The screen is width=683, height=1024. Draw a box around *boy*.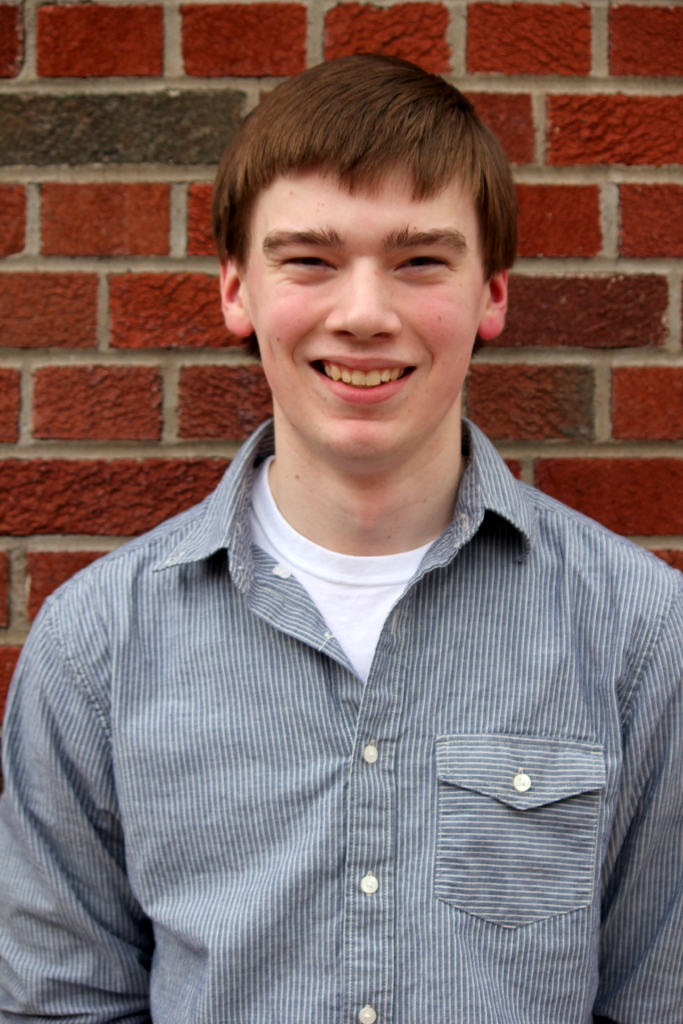
crop(38, 60, 636, 1023).
